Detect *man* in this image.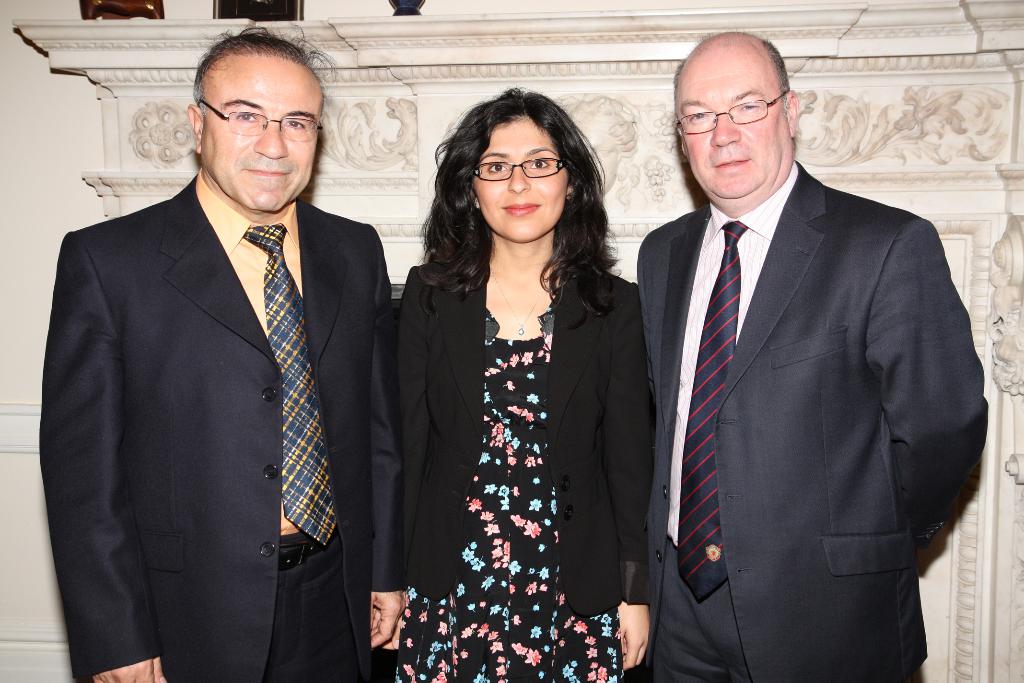
Detection: x1=37 y1=31 x2=410 y2=677.
